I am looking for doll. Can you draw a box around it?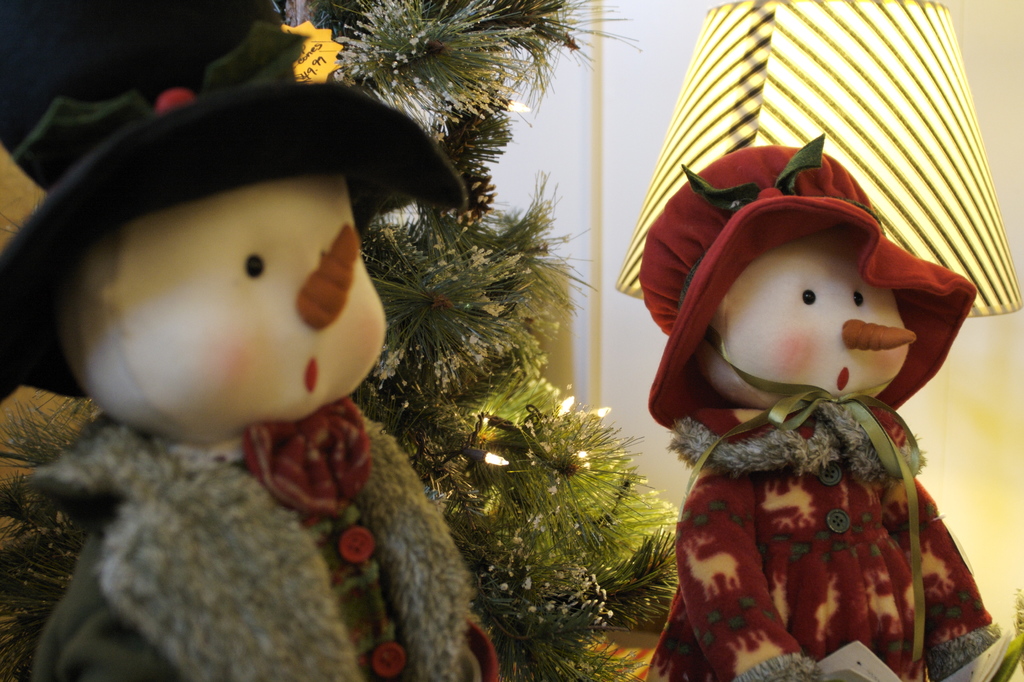
Sure, the bounding box is locate(637, 128, 1023, 681).
